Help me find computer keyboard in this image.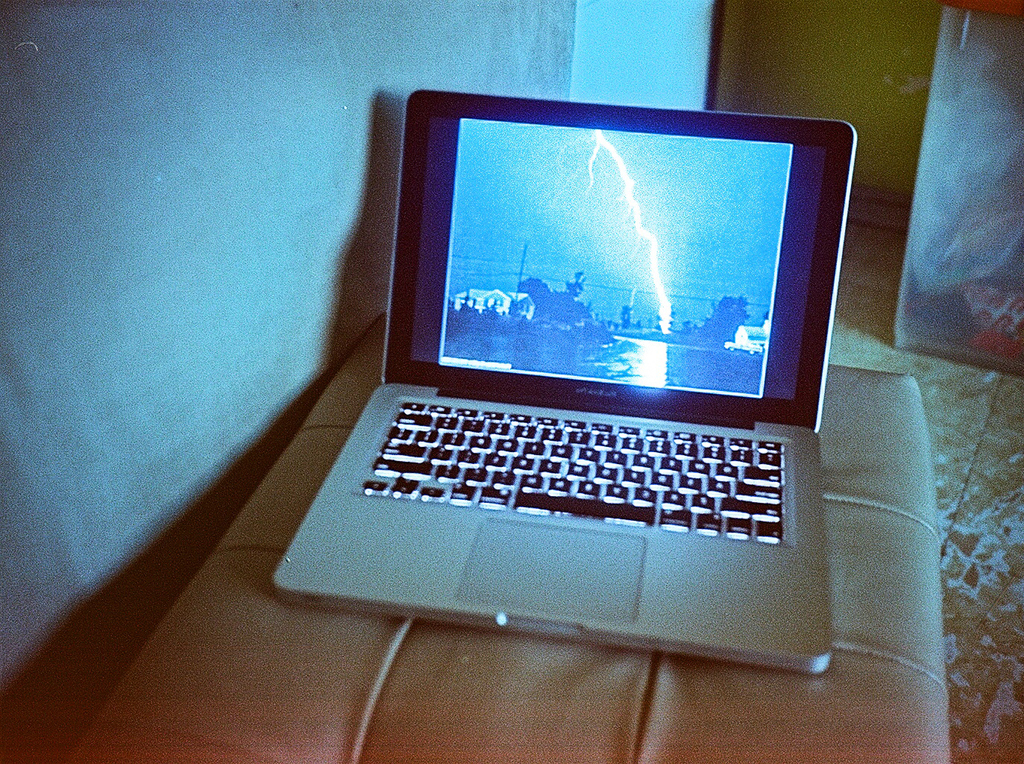
Found it: pyautogui.locateOnScreen(359, 393, 786, 544).
